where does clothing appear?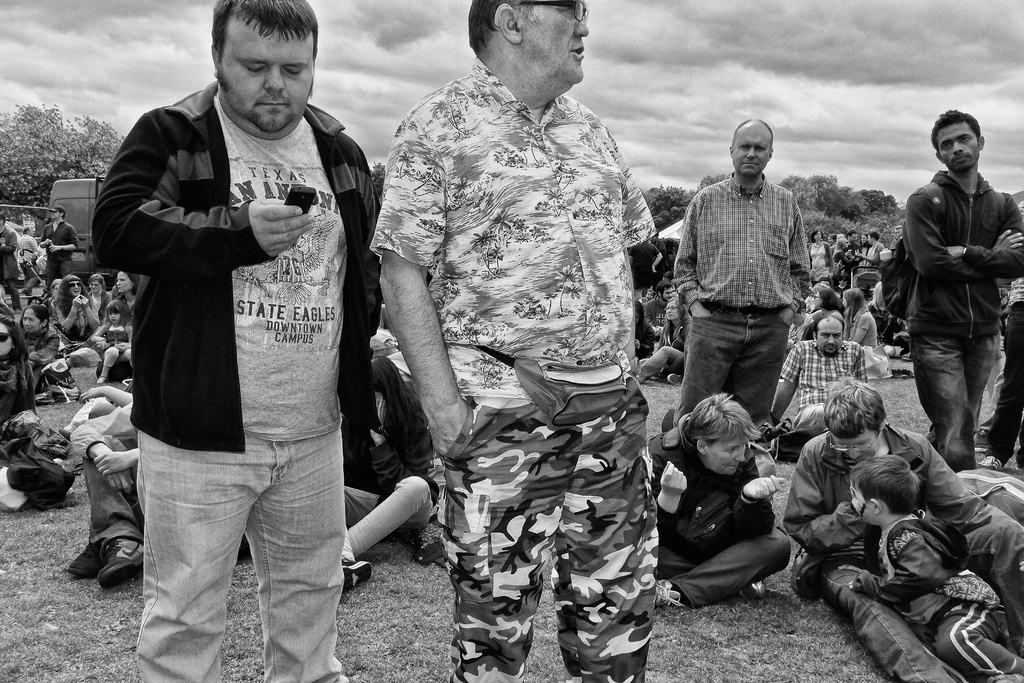
Appears at 783, 341, 874, 433.
